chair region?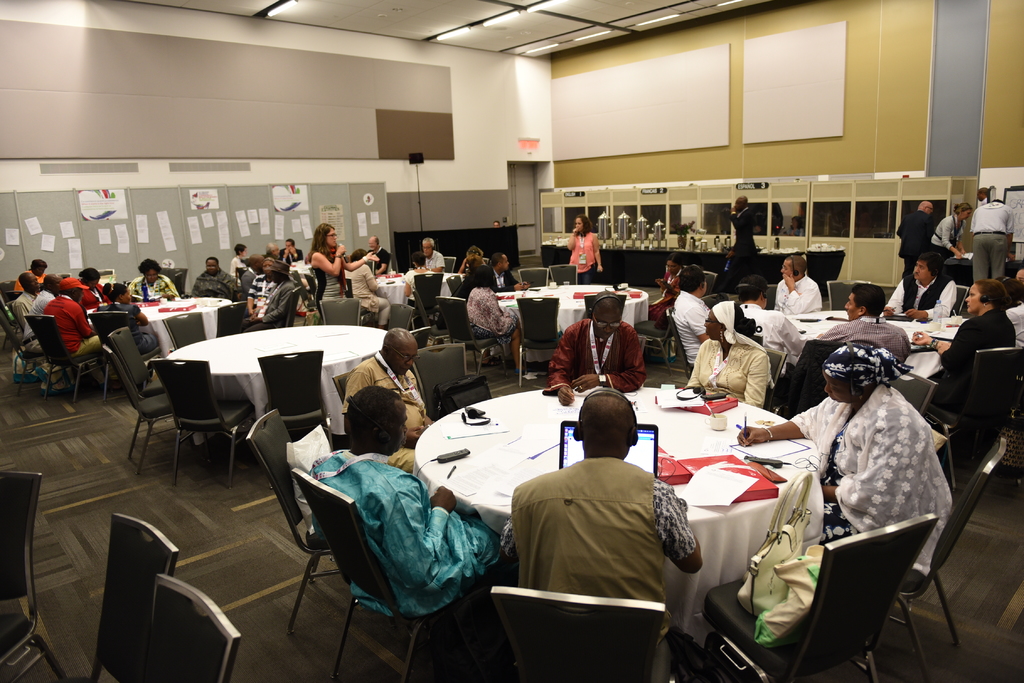
154,262,190,291
